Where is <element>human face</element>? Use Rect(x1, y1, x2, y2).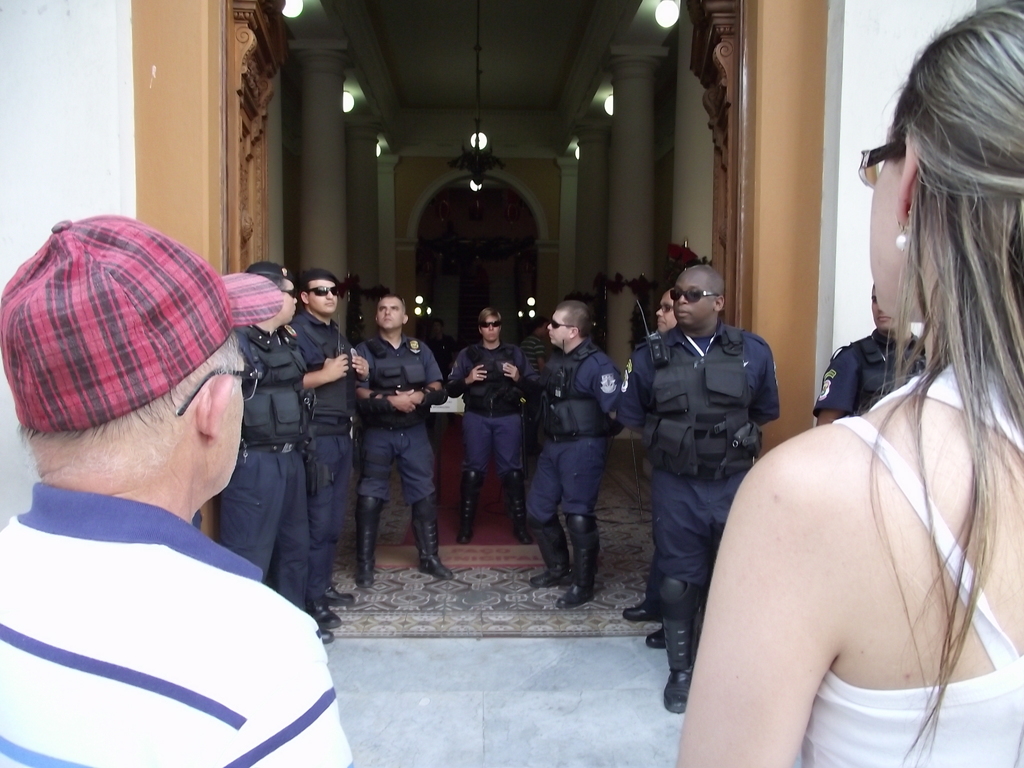
Rect(868, 163, 895, 314).
